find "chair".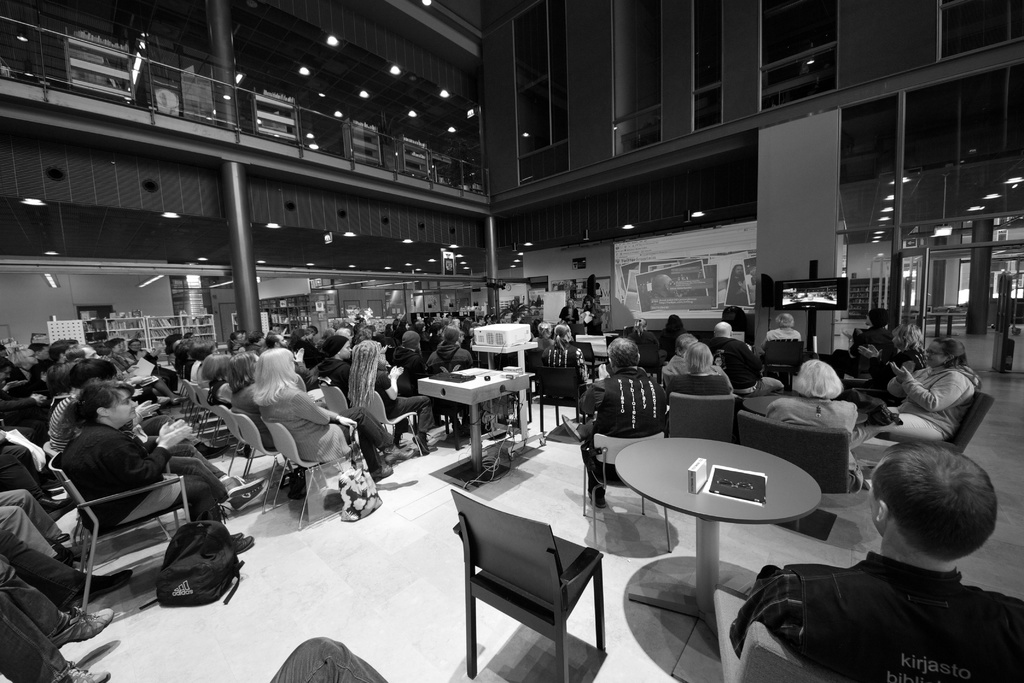
bbox=[666, 392, 733, 450].
